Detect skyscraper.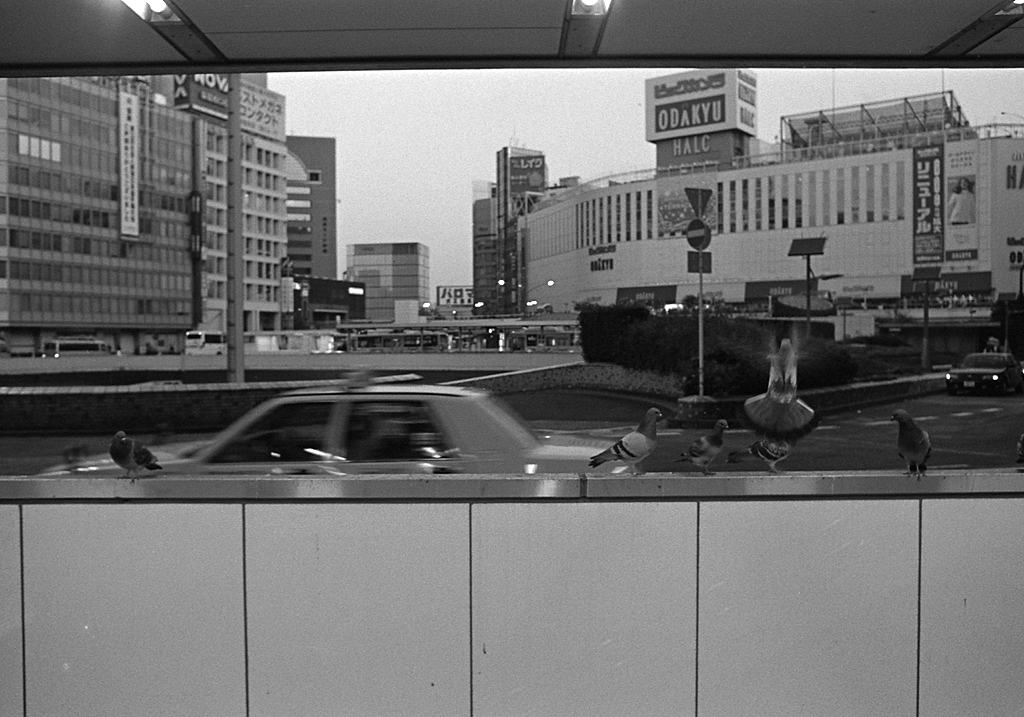
Detected at detection(17, 66, 289, 362).
